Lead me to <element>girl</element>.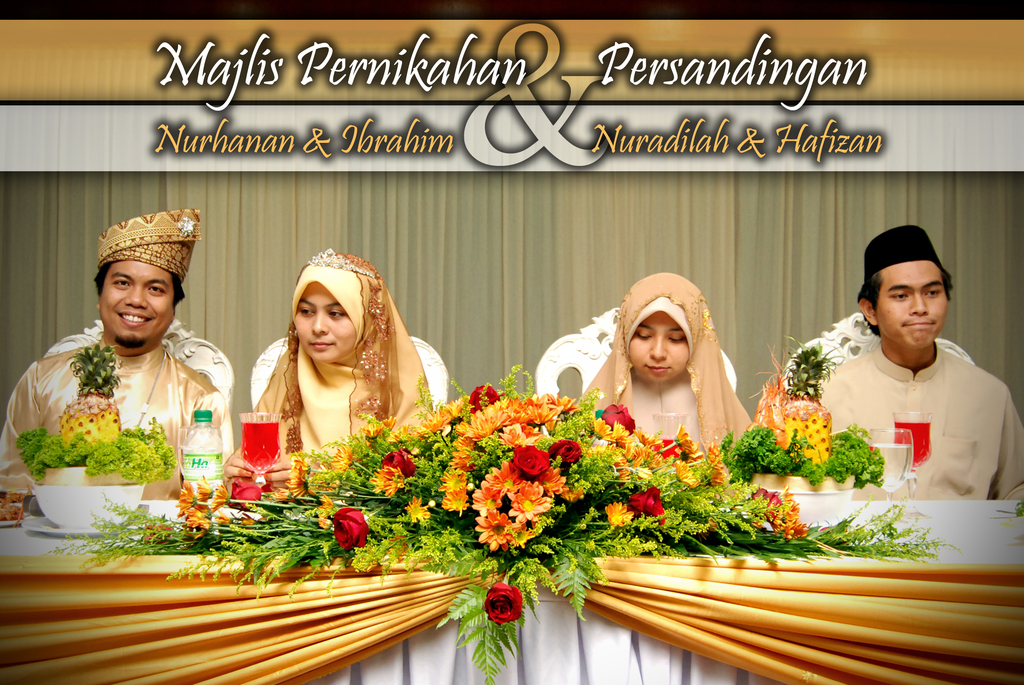
Lead to select_region(223, 245, 431, 500).
